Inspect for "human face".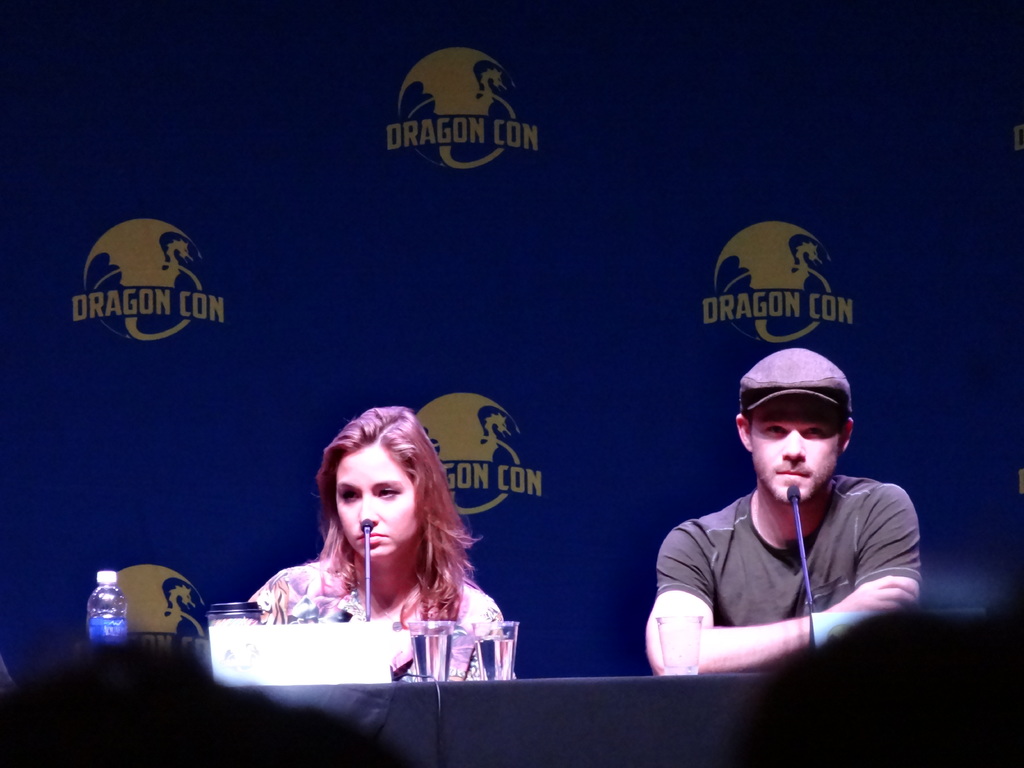
Inspection: crop(751, 393, 844, 500).
